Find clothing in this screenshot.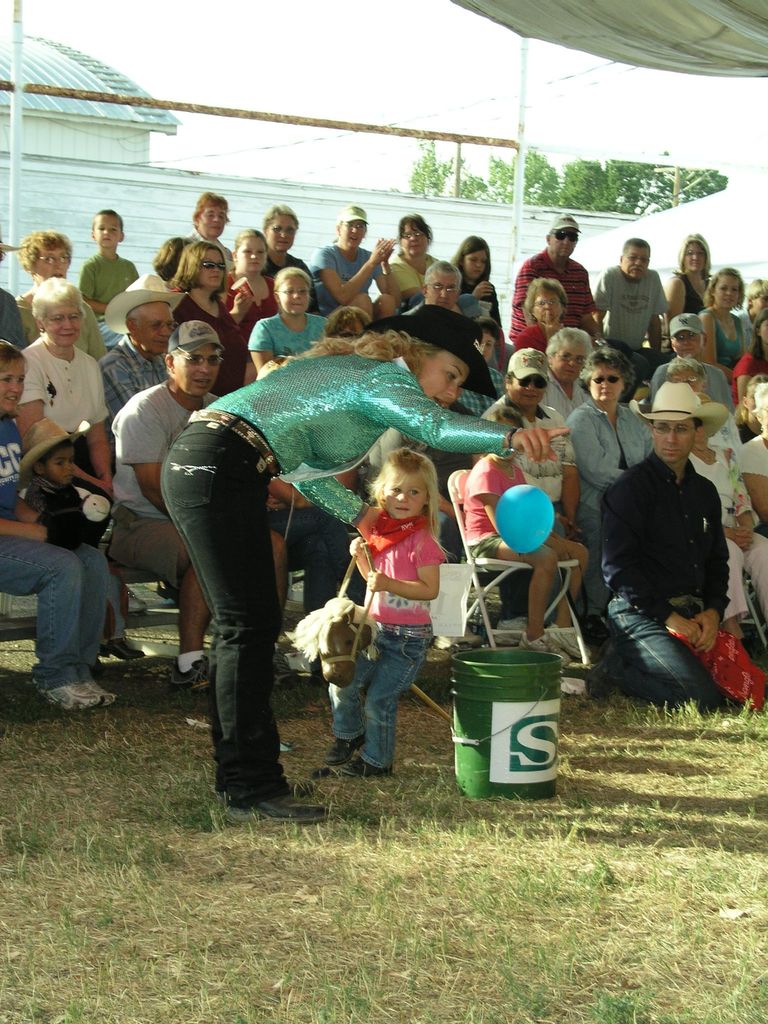
The bounding box for clothing is <box>701,307,743,369</box>.
